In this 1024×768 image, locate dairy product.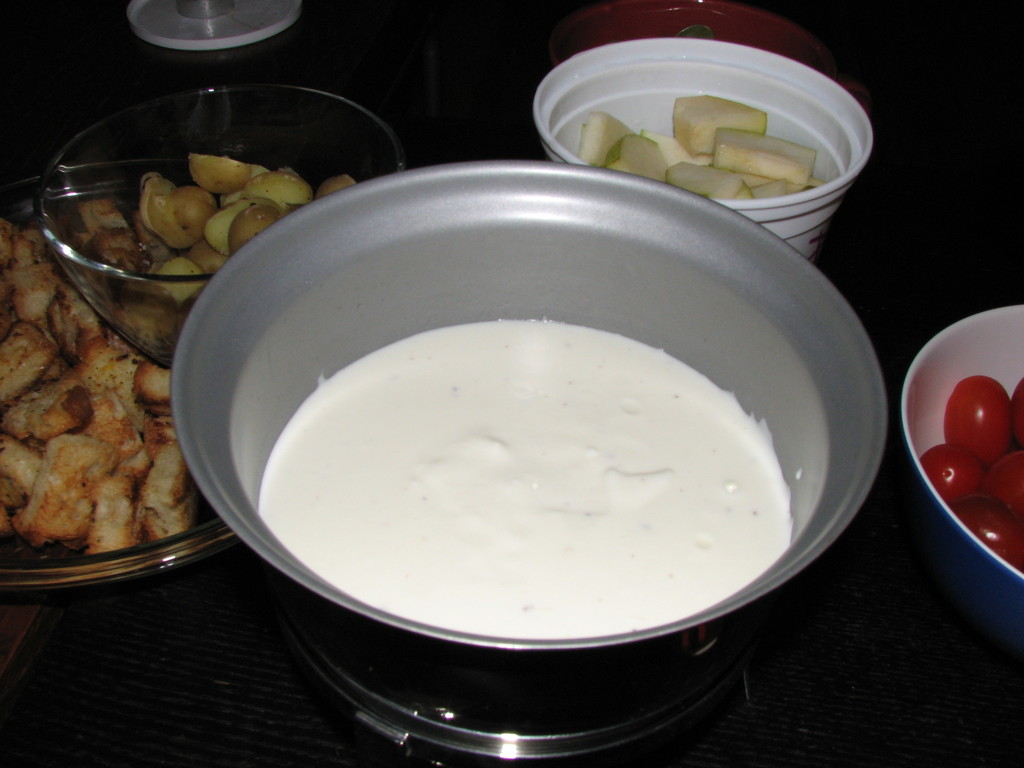
Bounding box: crop(287, 264, 804, 649).
